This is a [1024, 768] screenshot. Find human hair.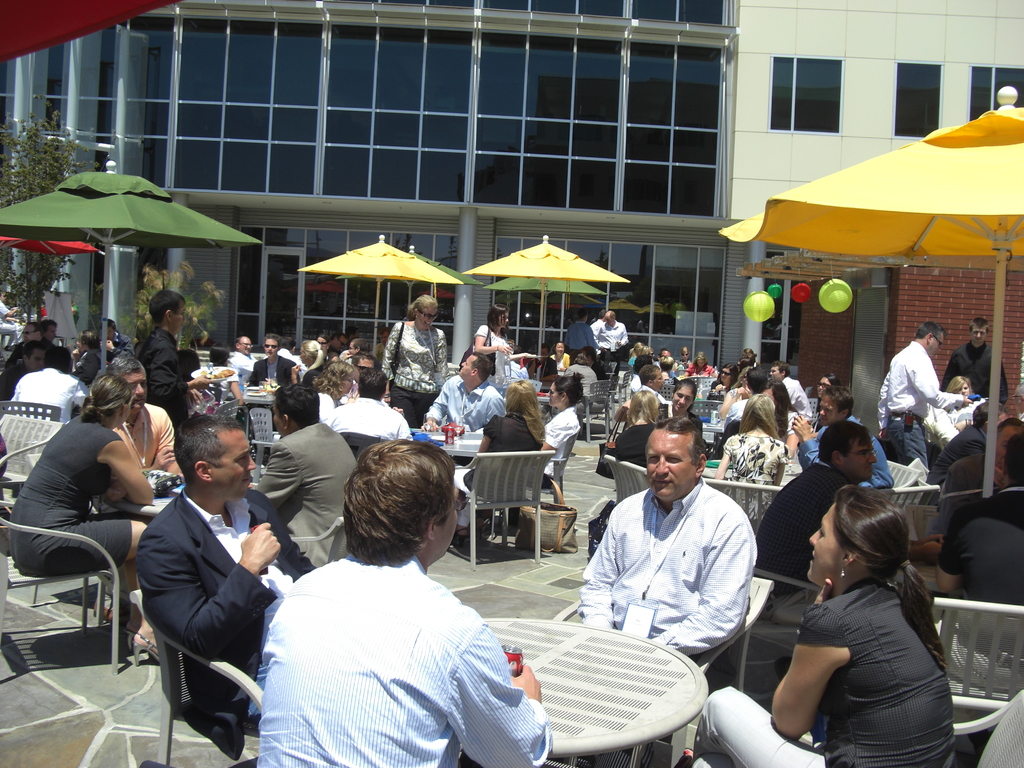
Bounding box: box=[742, 348, 754, 353].
